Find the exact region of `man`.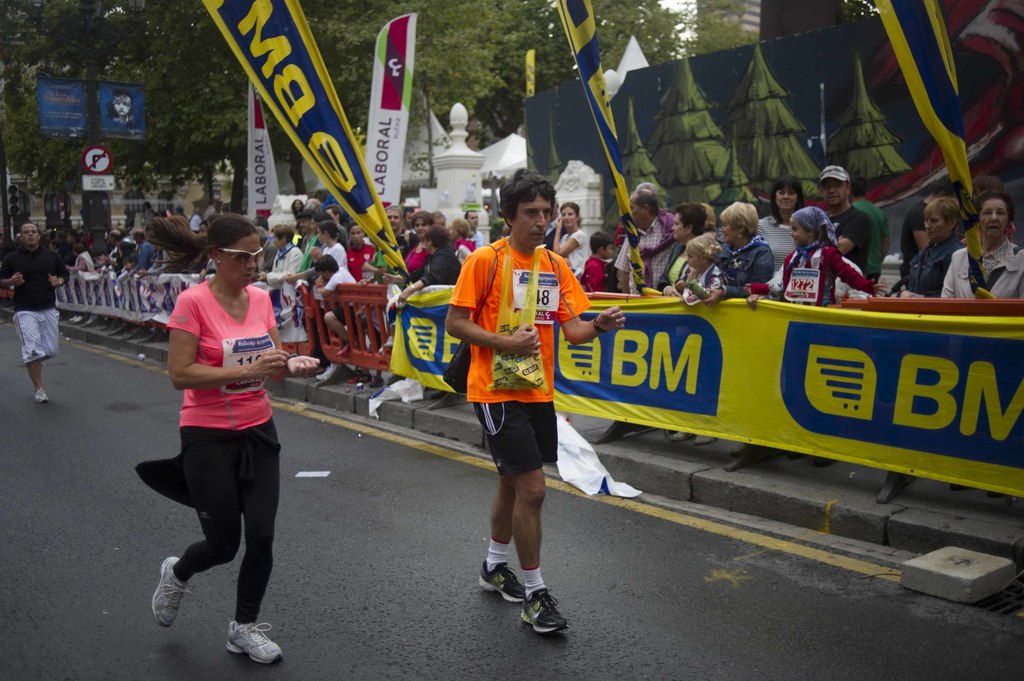
Exact region: (left=134, top=229, right=161, bottom=272).
